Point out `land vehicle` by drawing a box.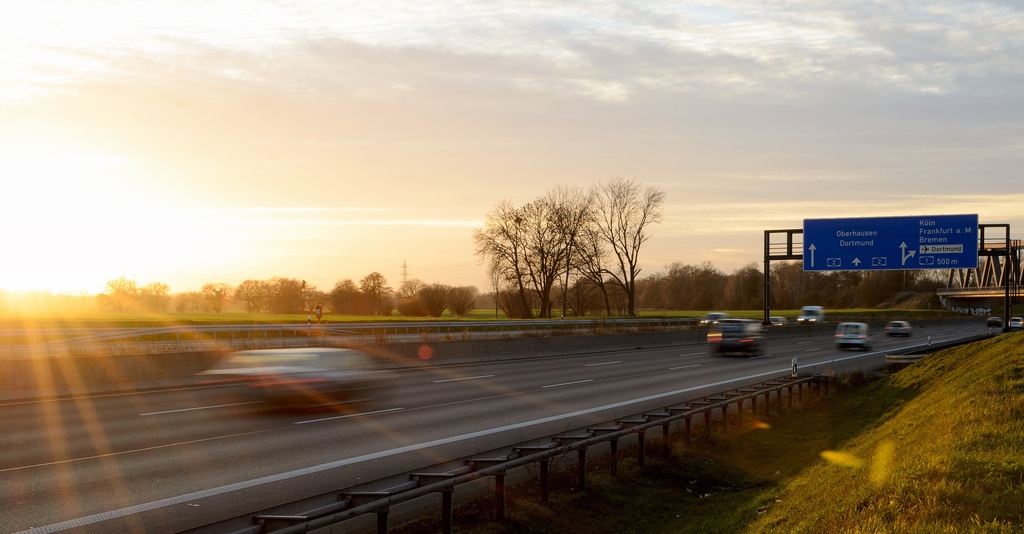
pyautogui.locateOnScreen(194, 346, 404, 415).
